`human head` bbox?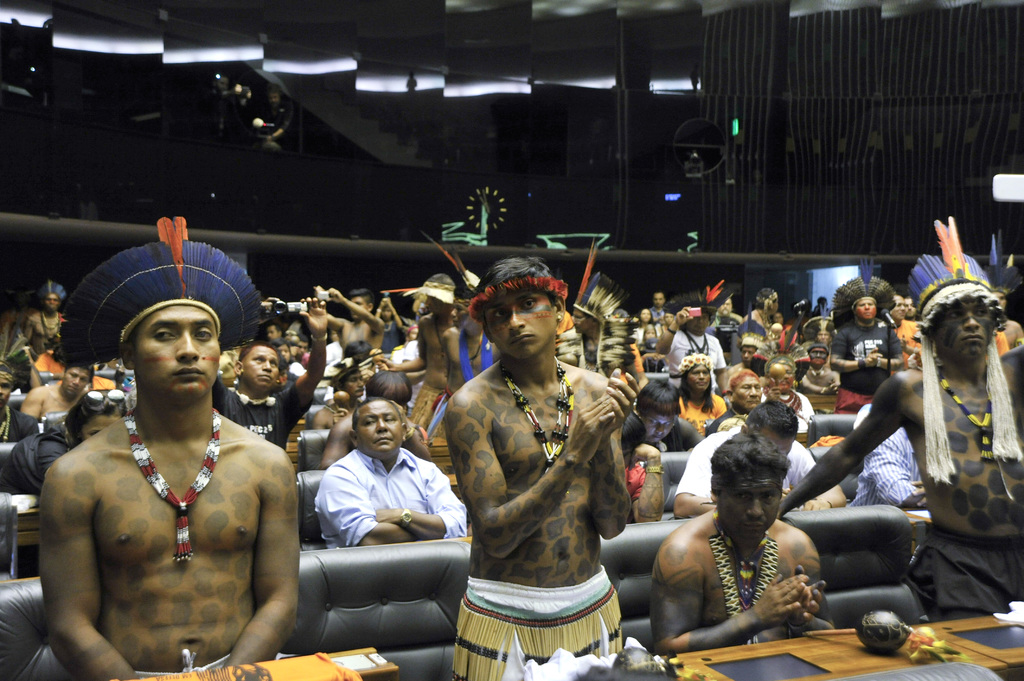
left=905, top=209, right=1004, bottom=356
